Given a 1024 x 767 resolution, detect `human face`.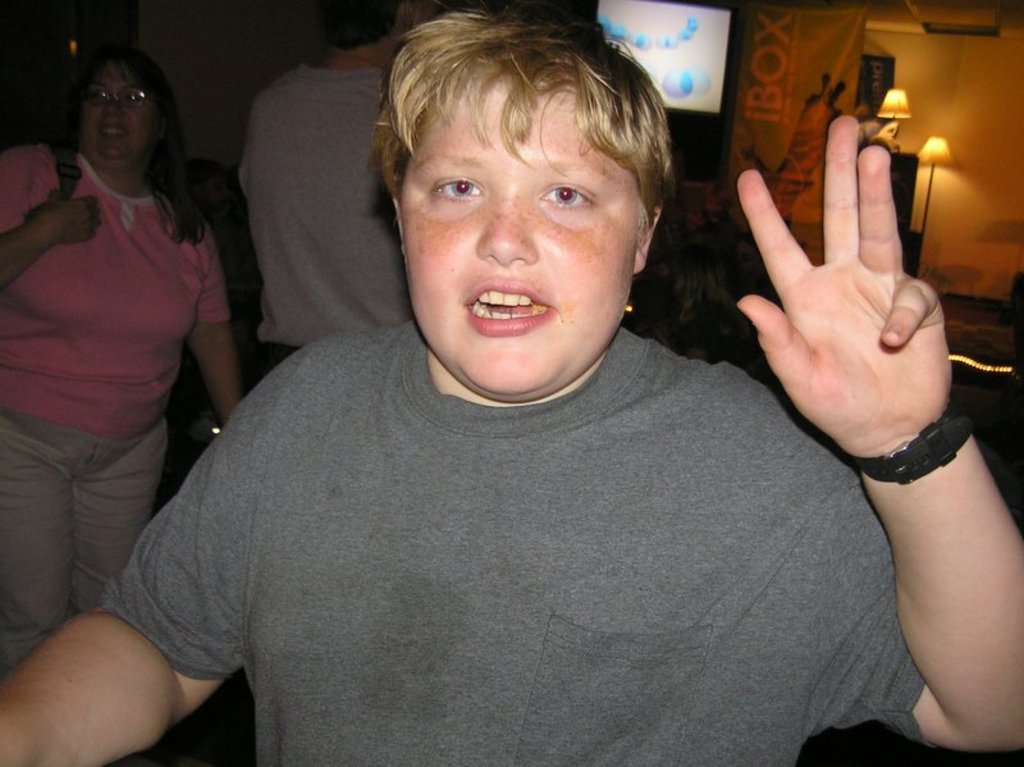
bbox=[394, 77, 635, 401].
